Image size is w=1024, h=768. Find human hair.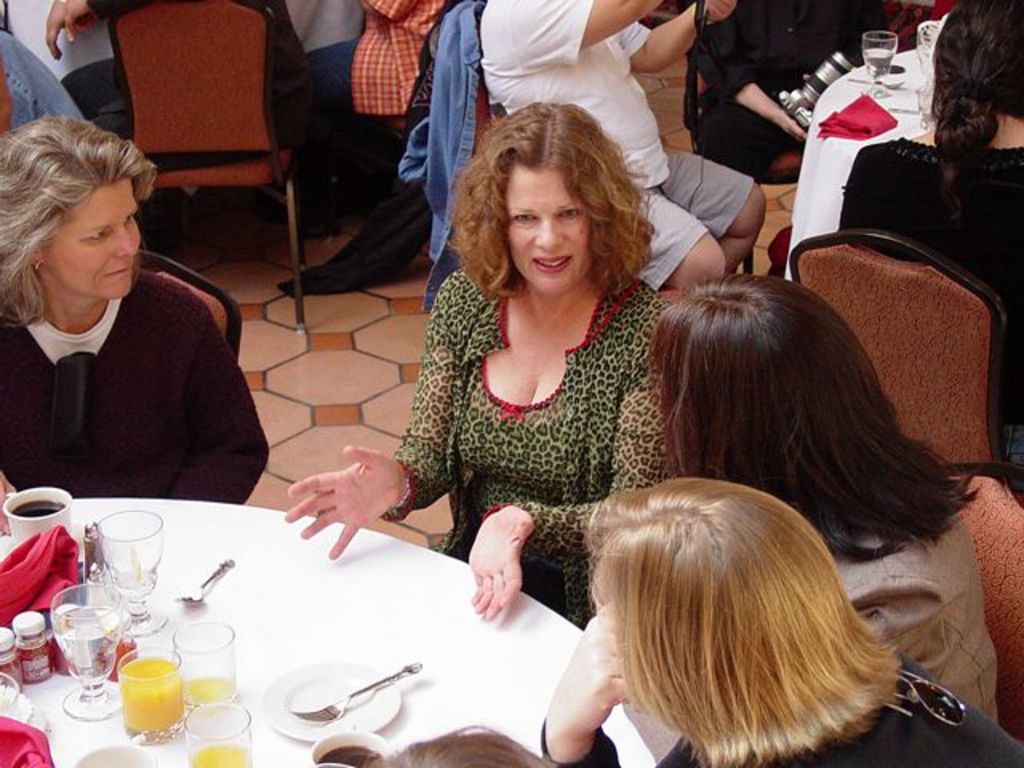
detection(642, 270, 981, 562).
